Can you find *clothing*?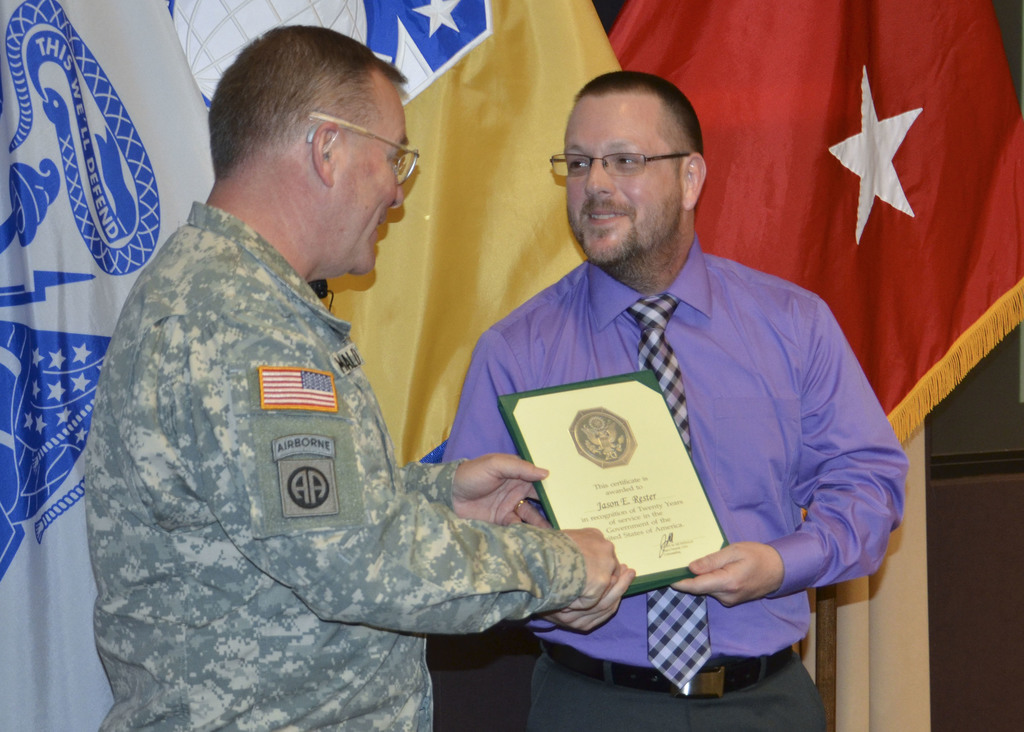
Yes, bounding box: (442,260,907,731).
